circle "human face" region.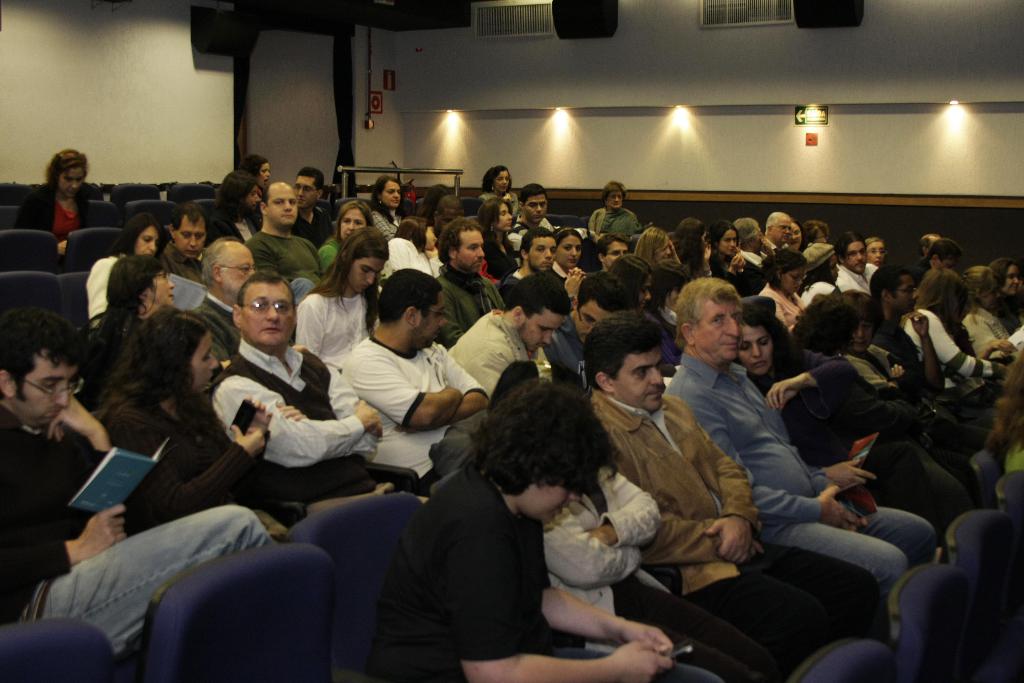
Region: 639, 277, 648, 307.
